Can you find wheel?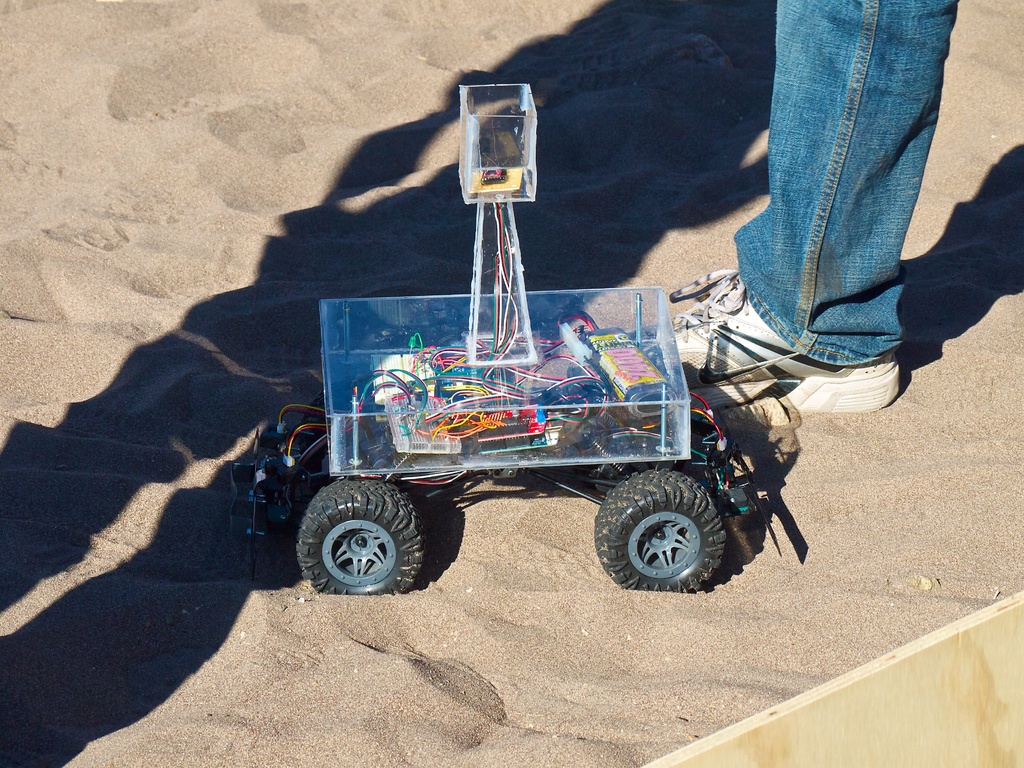
Yes, bounding box: crop(589, 474, 742, 595).
